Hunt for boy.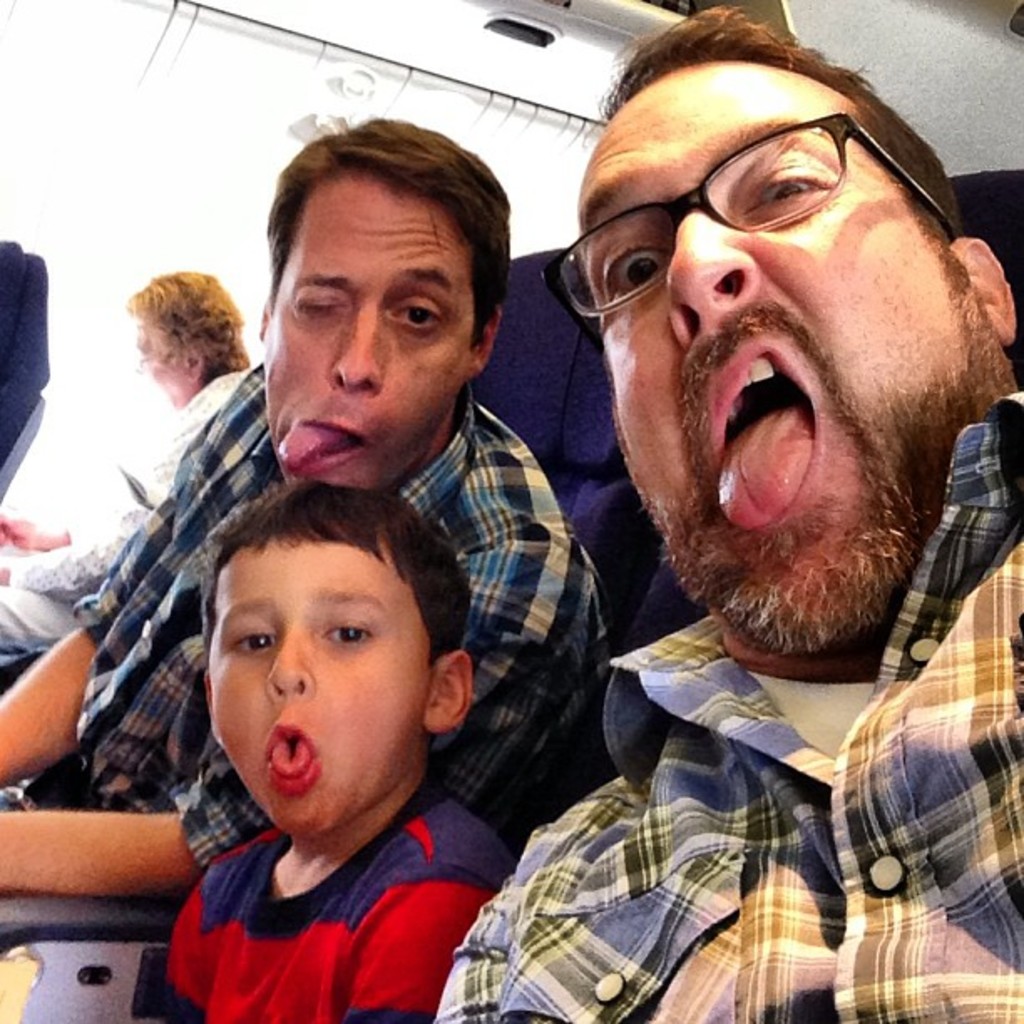
Hunted down at 65, 435, 544, 1023.
